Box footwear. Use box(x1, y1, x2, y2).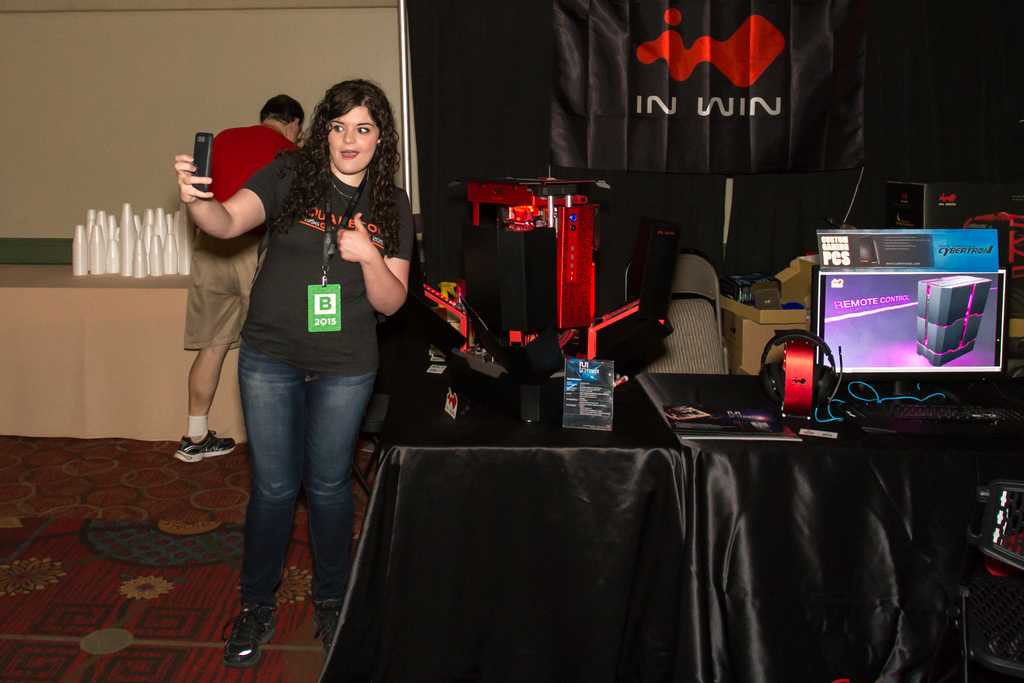
box(175, 429, 236, 456).
